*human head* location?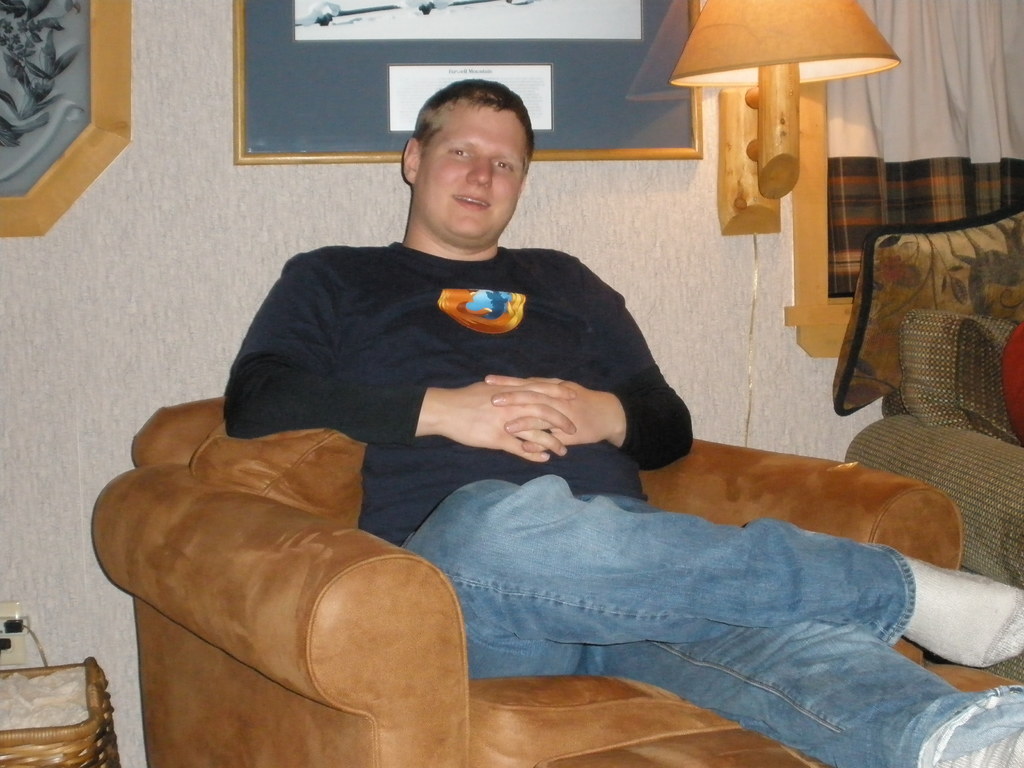
locate(401, 72, 545, 236)
